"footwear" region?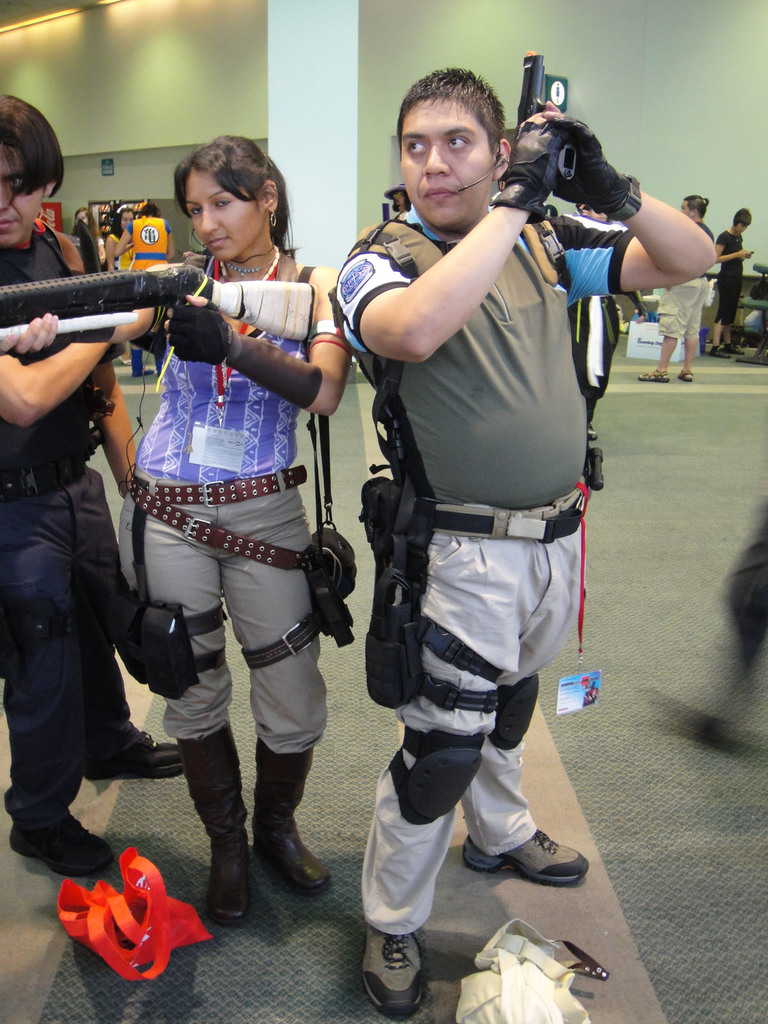
707 345 730 361
